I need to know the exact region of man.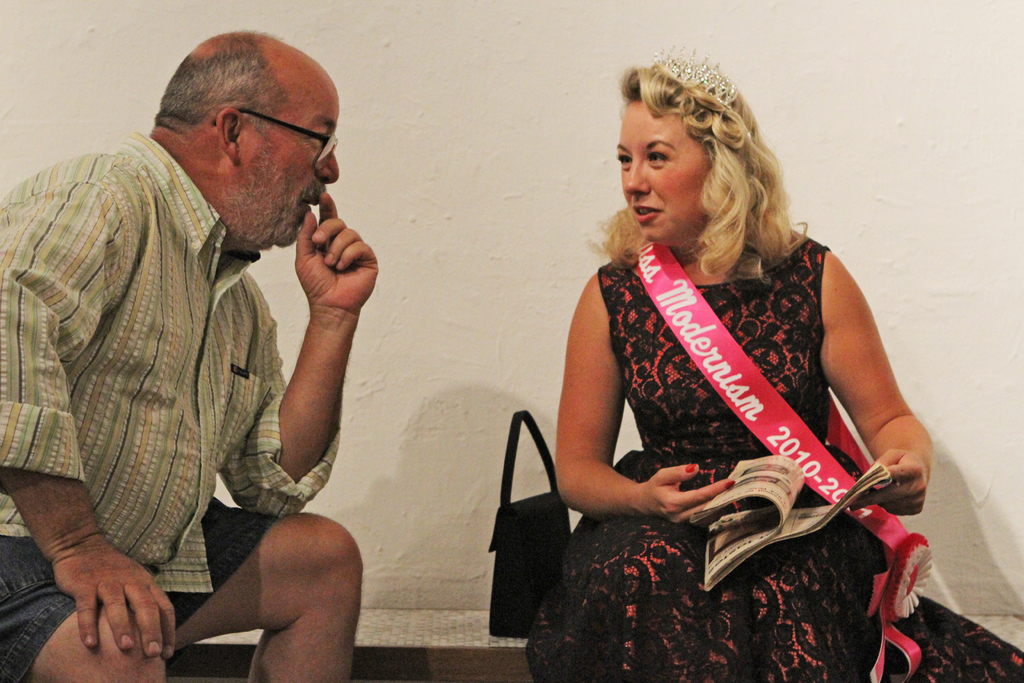
Region: box(31, 31, 418, 647).
